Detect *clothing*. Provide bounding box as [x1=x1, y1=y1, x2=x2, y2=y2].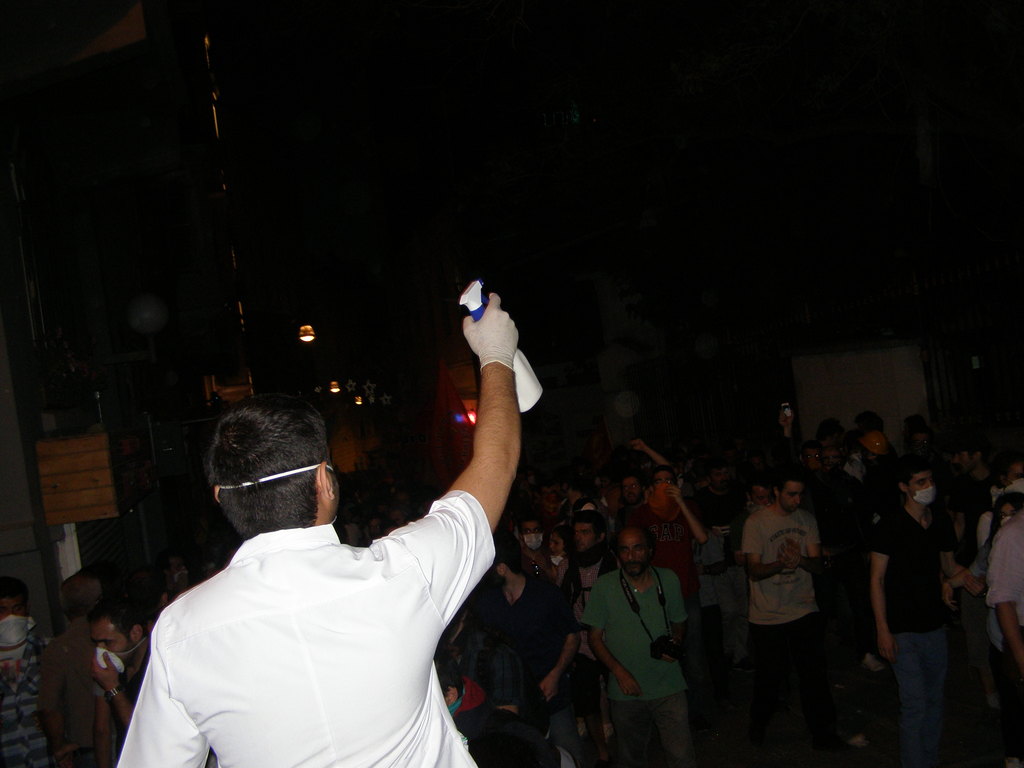
[x1=854, y1=501, x2=964, y2=634].
